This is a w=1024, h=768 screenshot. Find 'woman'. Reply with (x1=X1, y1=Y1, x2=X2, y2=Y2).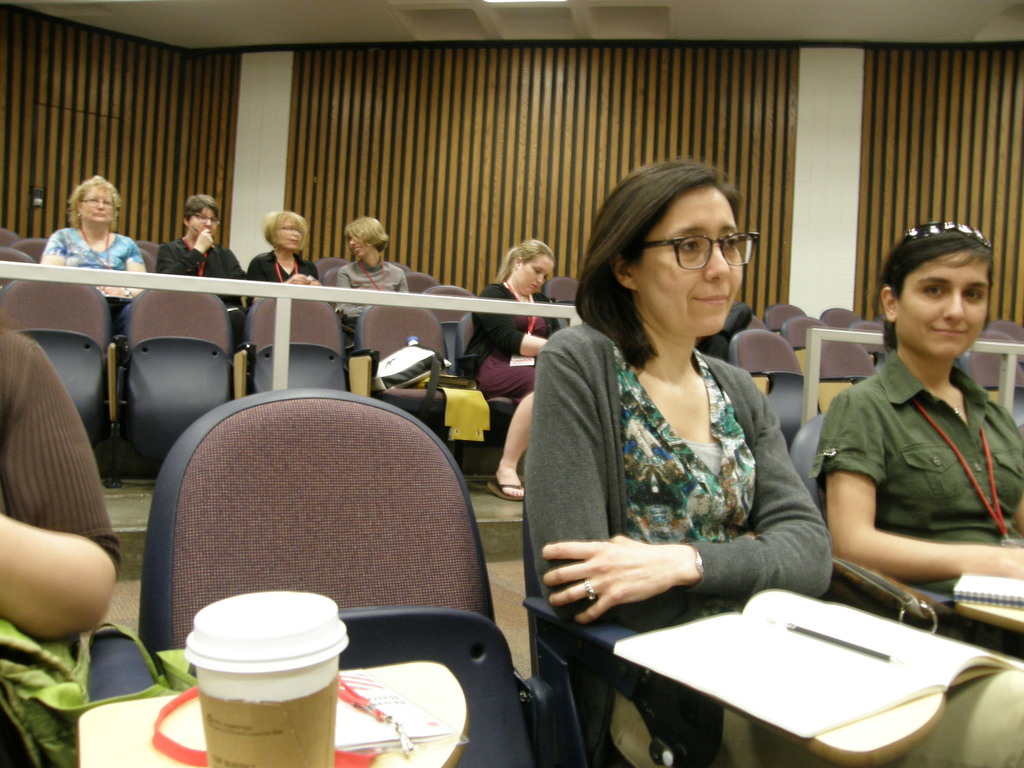
(x1=453, y1=236, x2=572, y2=505).
